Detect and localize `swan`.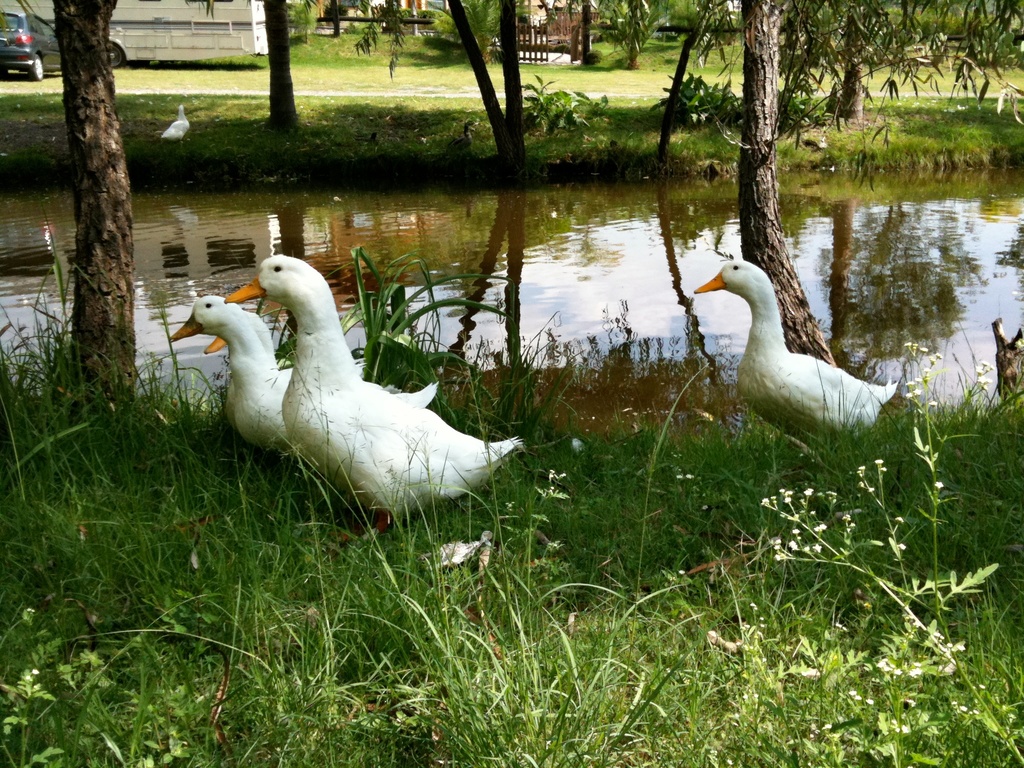
Localized at [x1=161, y1=102, x2=188, y2=143].
